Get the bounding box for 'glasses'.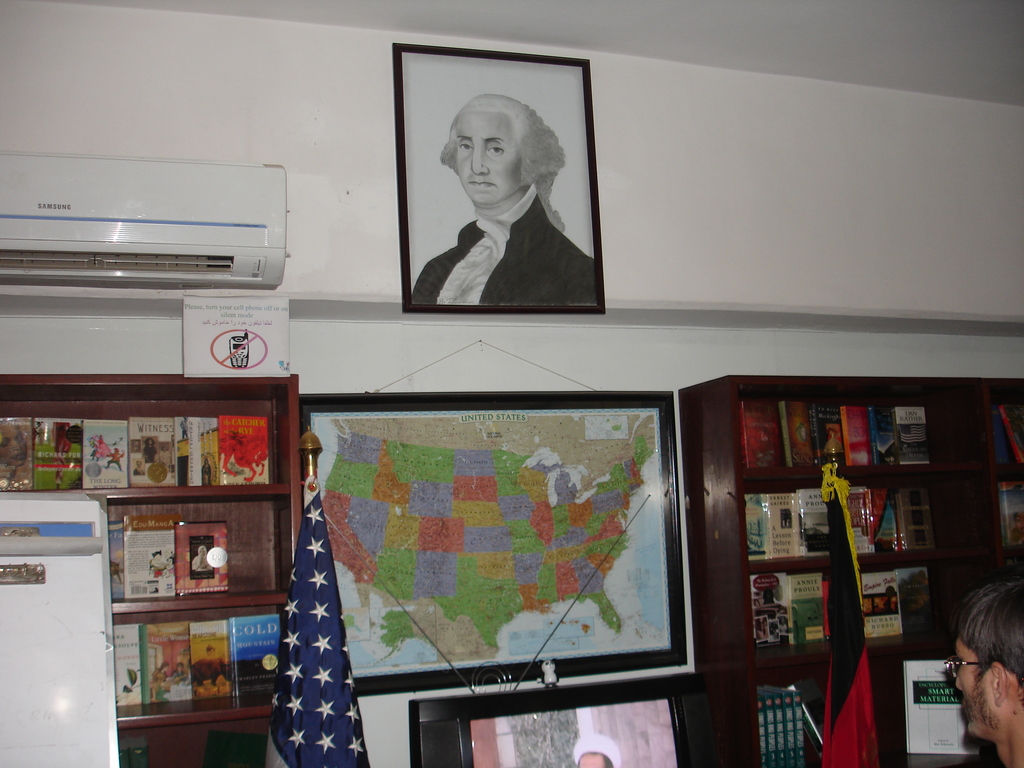
(947,646,1002,678).
